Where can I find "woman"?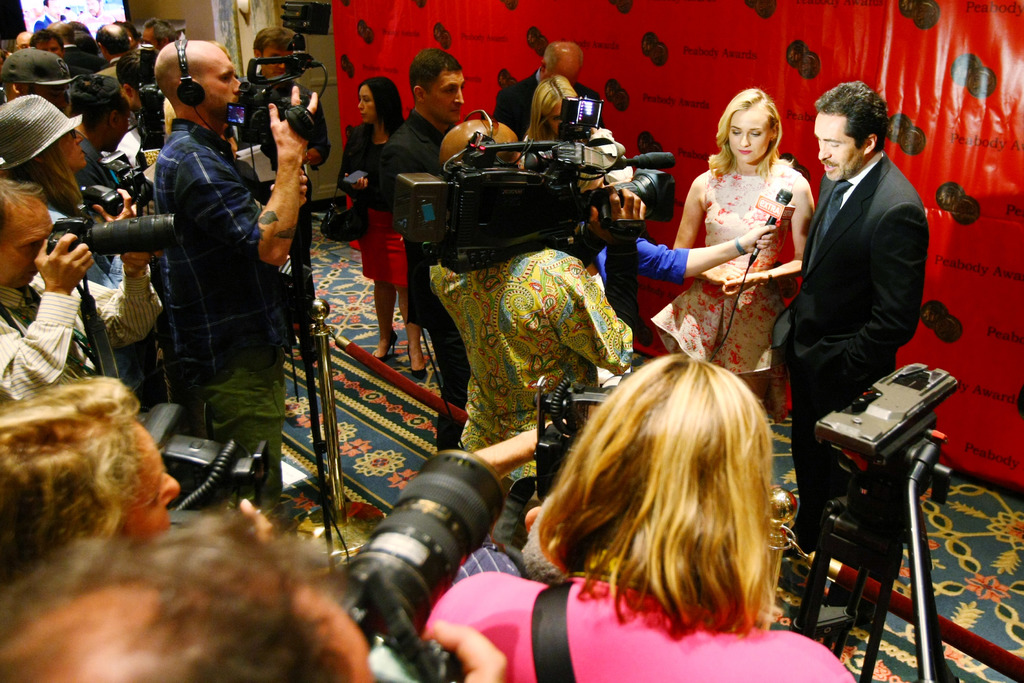
You can find it at x1=333, y1=73, x2=428, y2=381.
